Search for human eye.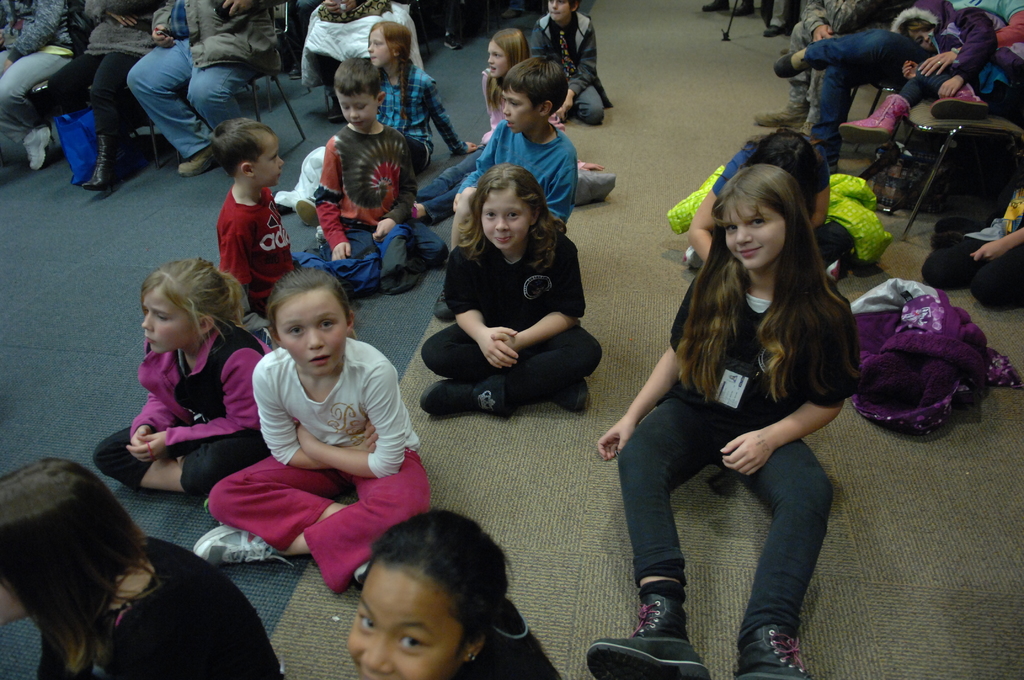
Found at box=[483, 210, 497, 224].
